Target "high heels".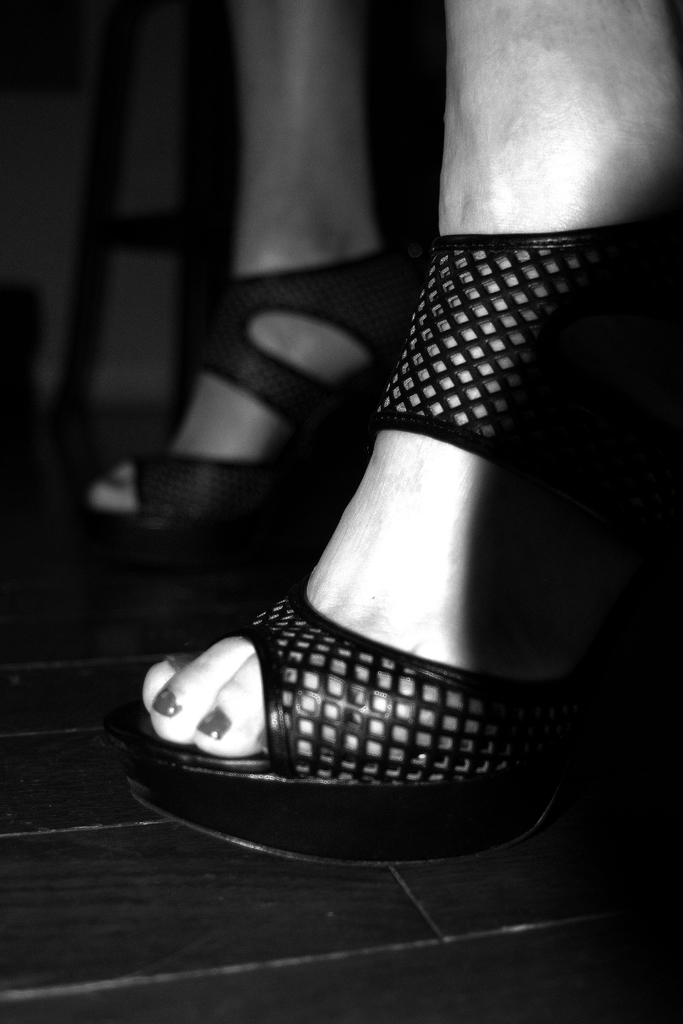
Target region: 117/221/682/862.
